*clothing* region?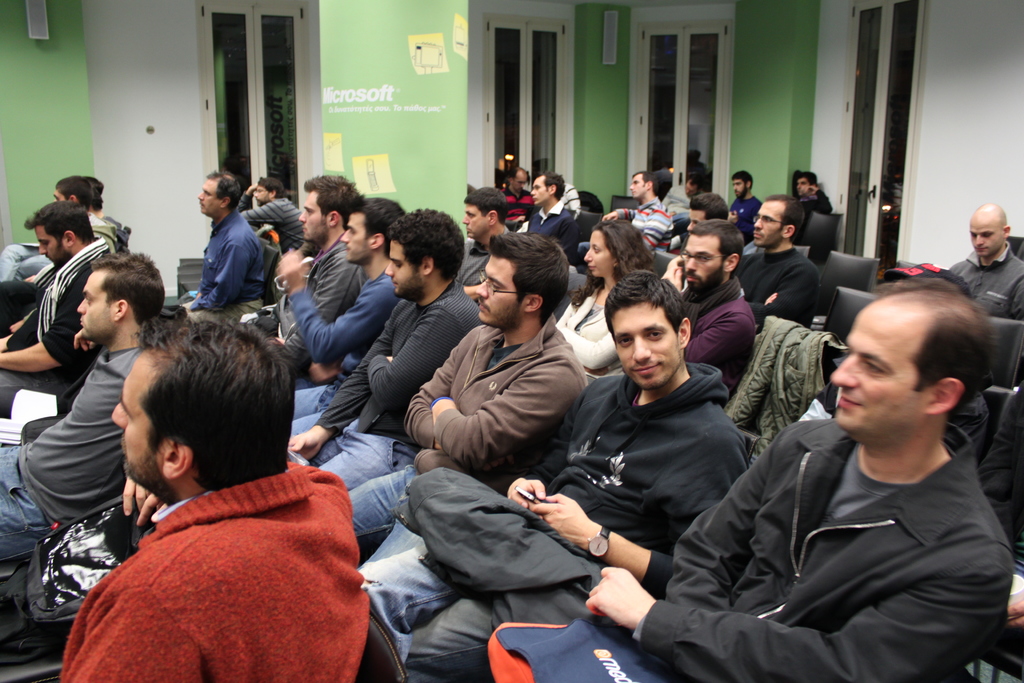
region(675, 269, 758, 403)
